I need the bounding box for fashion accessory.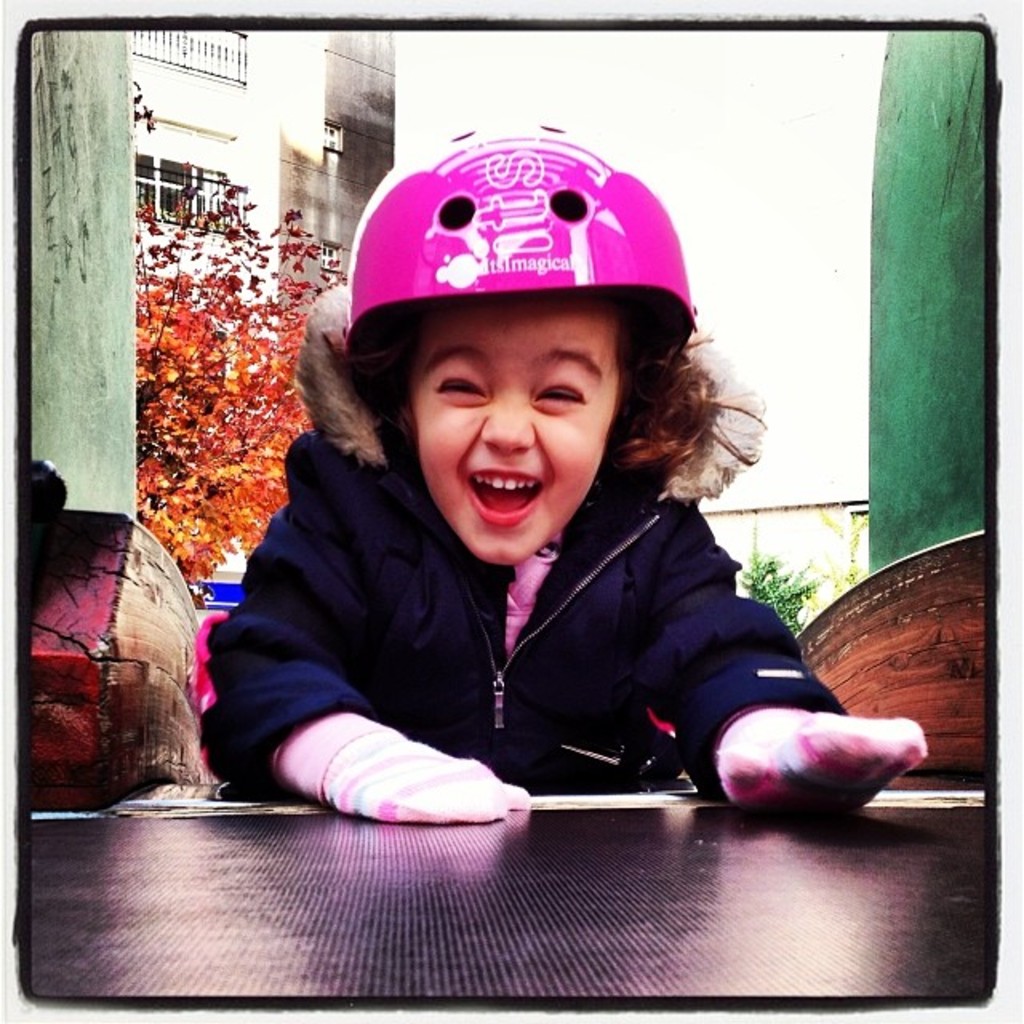
Here it is: bbox=[318, 726, 533, 819].
